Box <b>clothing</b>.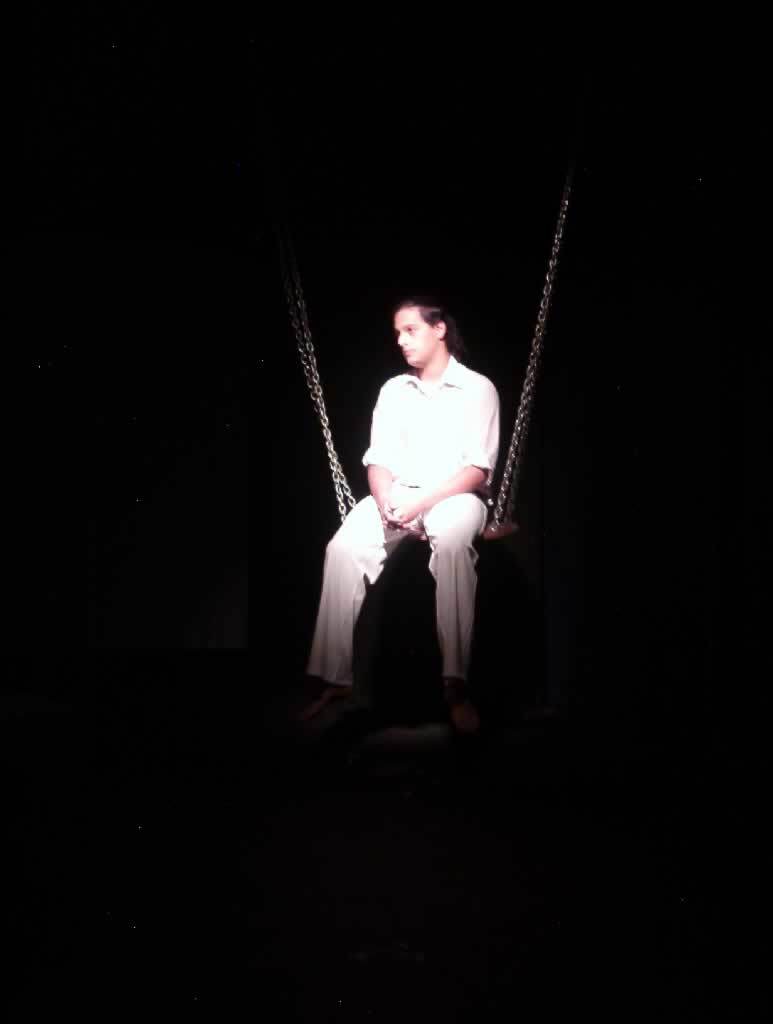
x1=308 y1=355 x2=504 y2=689.
